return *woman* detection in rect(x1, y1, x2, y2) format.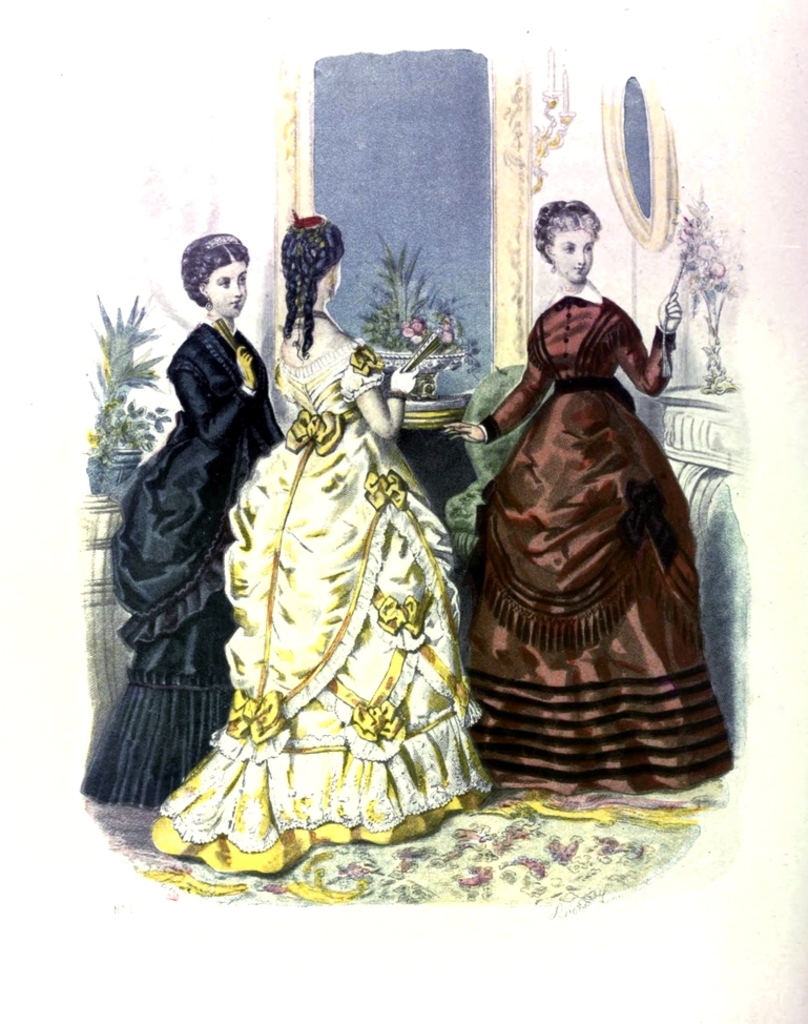
rect(432, 192, 733, 798).
